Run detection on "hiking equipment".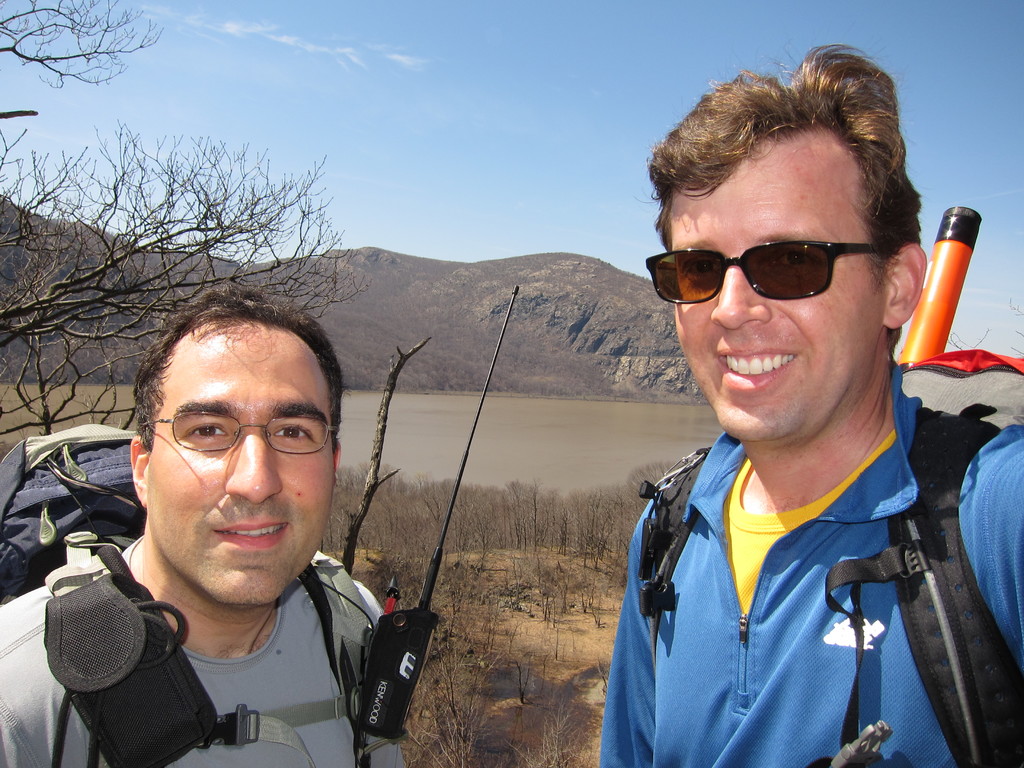
Result: l=0, t=423, r=377, b=767.
